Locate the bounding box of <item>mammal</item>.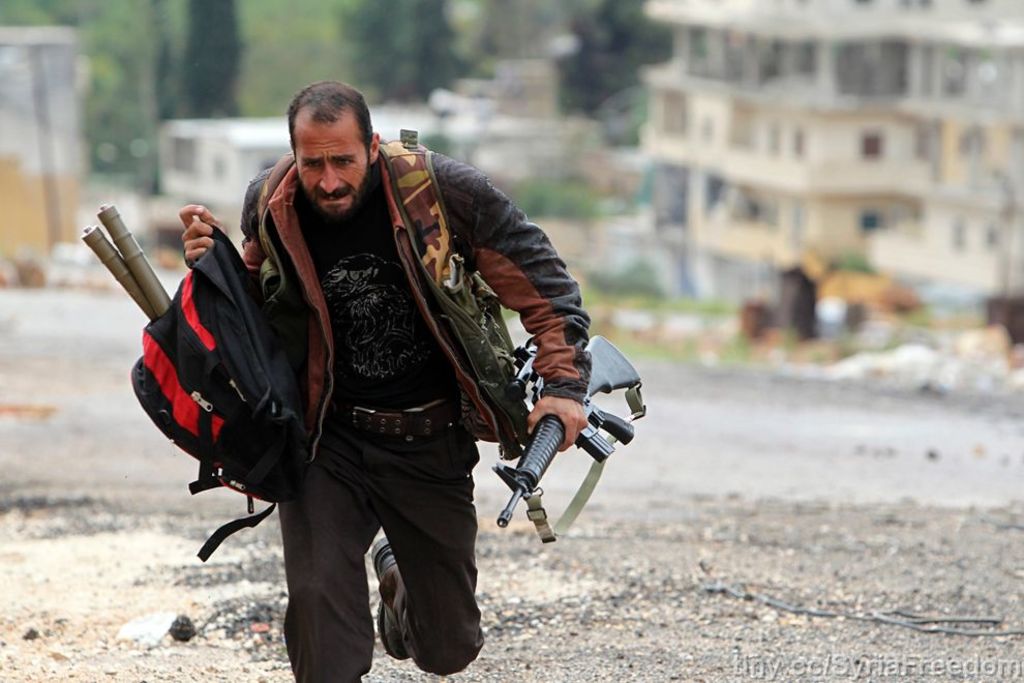
Bounding box: bbox(177, 78, 589, 682).
